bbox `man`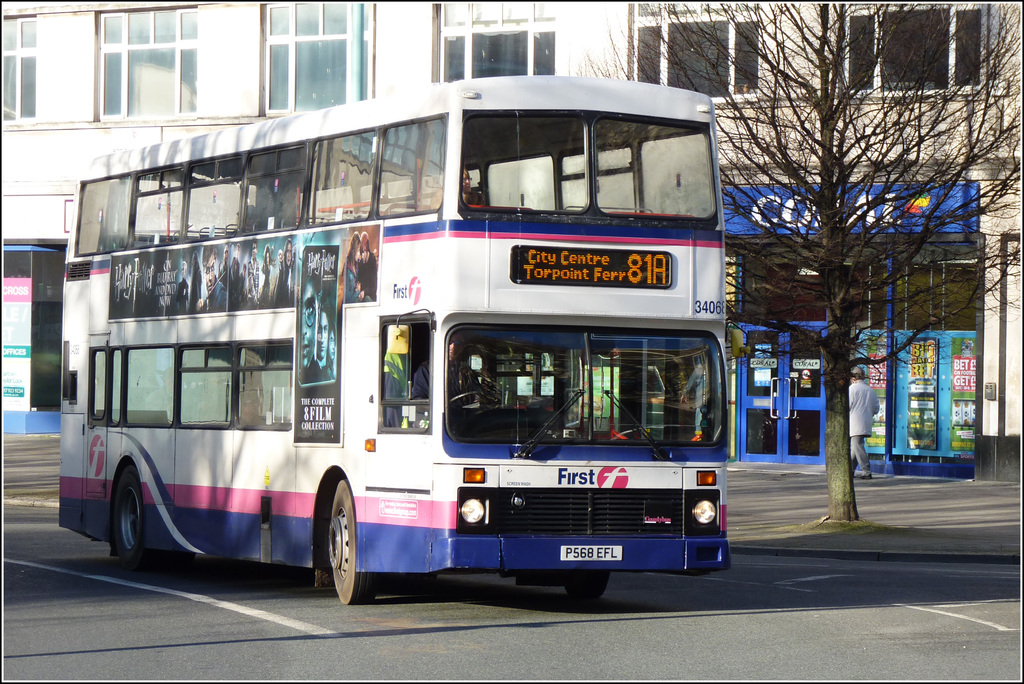
Rect(225, 239, 244, 316)
